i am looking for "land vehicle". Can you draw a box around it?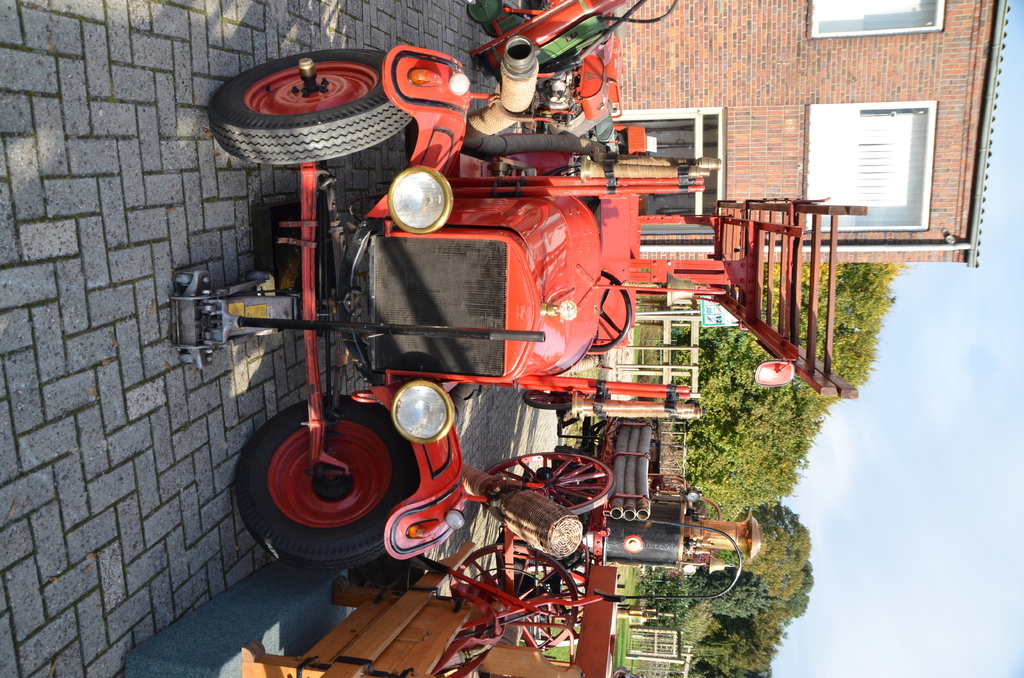
Sure, the bounding box is <region>143, 61, 804, 645</region>.
